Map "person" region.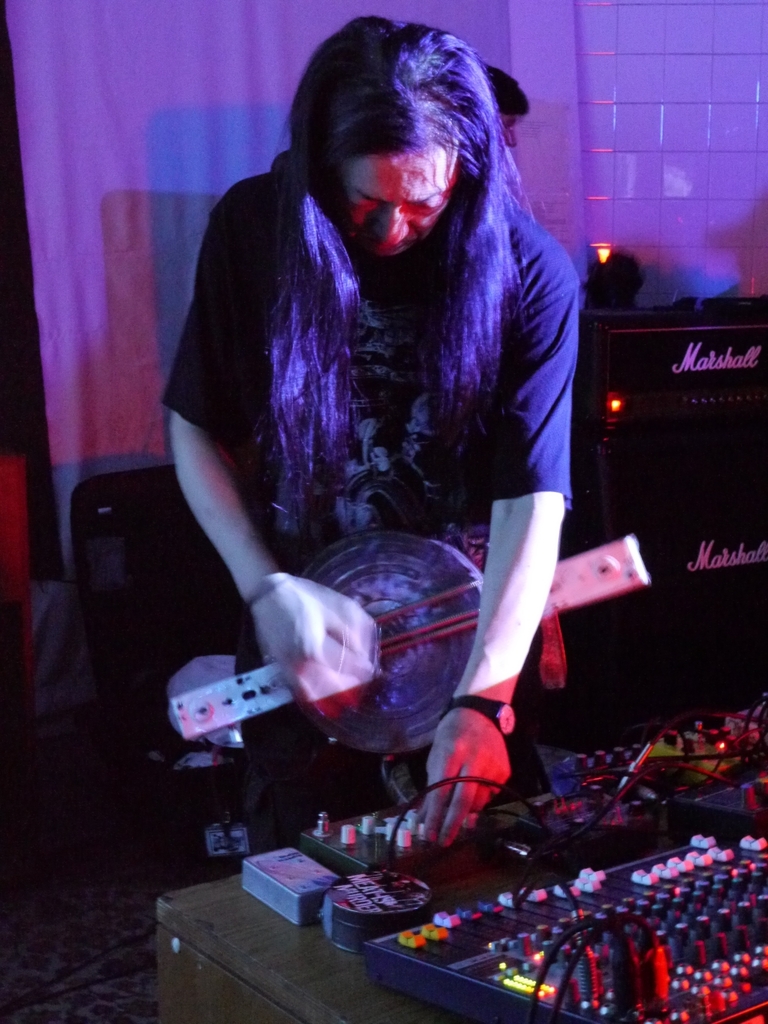
Mapped to [482, 55, 531, 147].
